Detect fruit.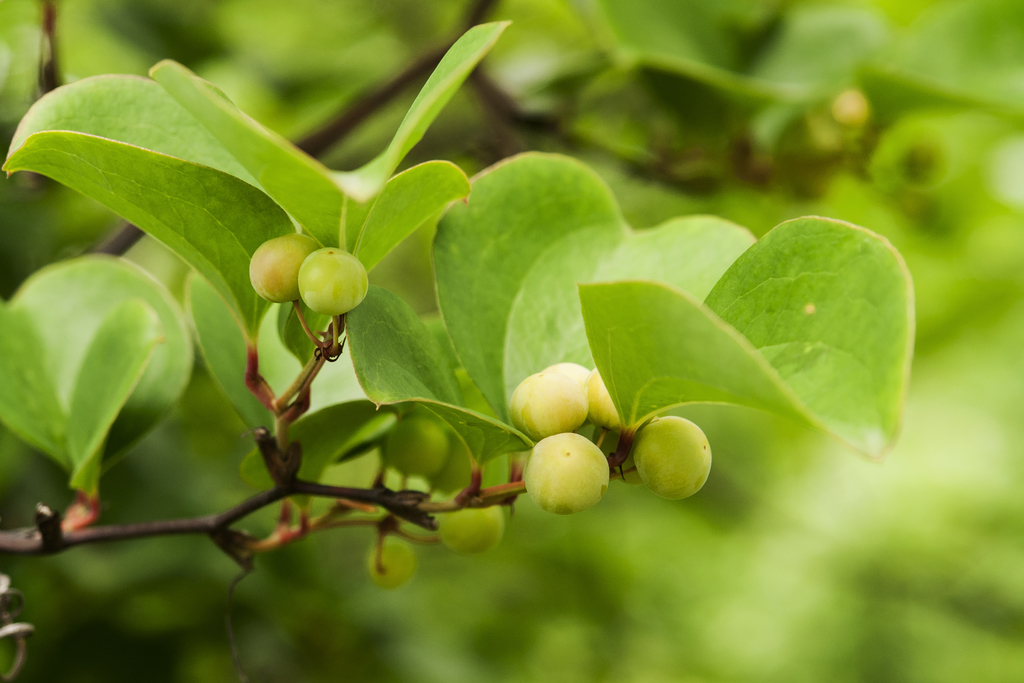
Detected at {"x1": 297, "y1": 245, "x2": 371, "y2": 312}.
